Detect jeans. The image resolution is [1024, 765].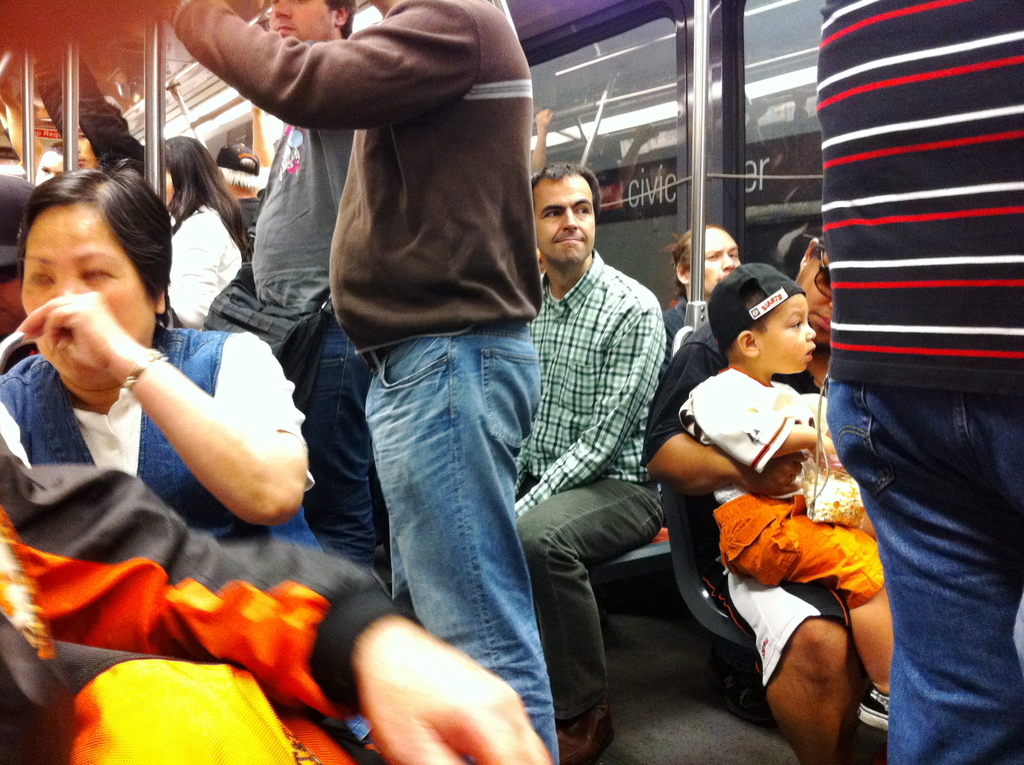
<region>306, 312, 388, 592</region>.
